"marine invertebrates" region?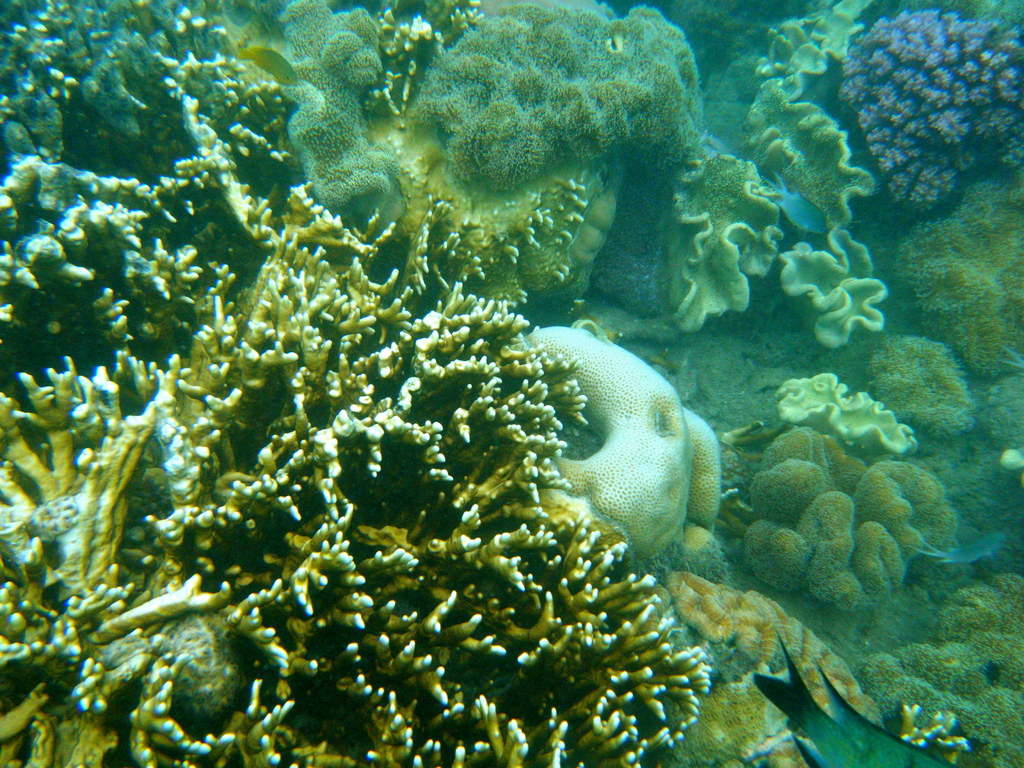
bbox=(4, 0, 297, 193)
